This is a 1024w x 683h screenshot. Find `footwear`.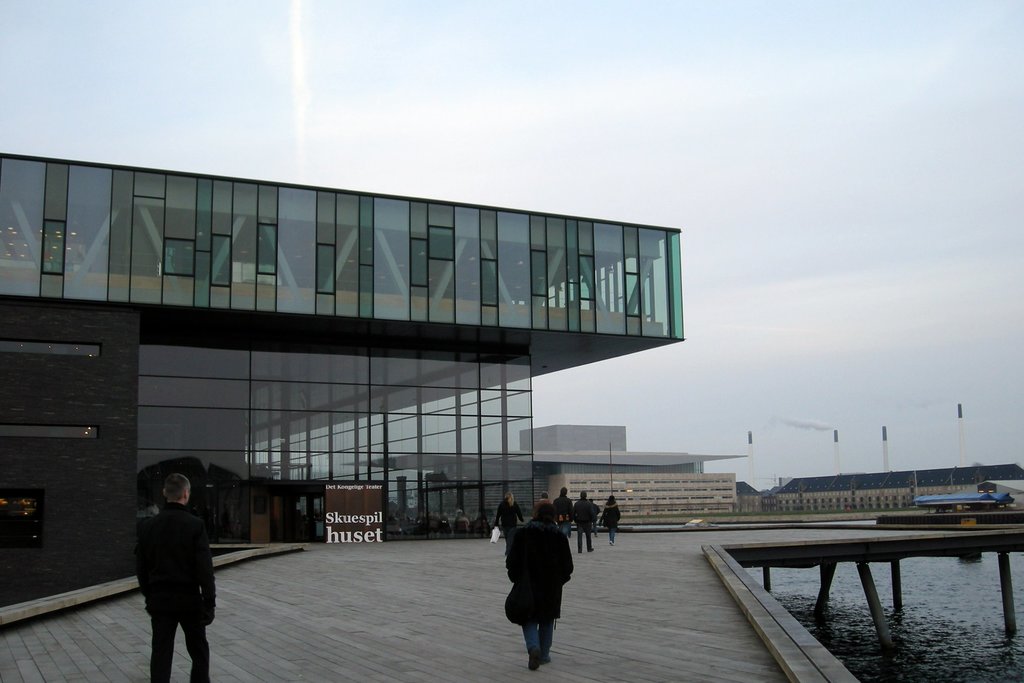
Bounding box: (612,545,613,546).
